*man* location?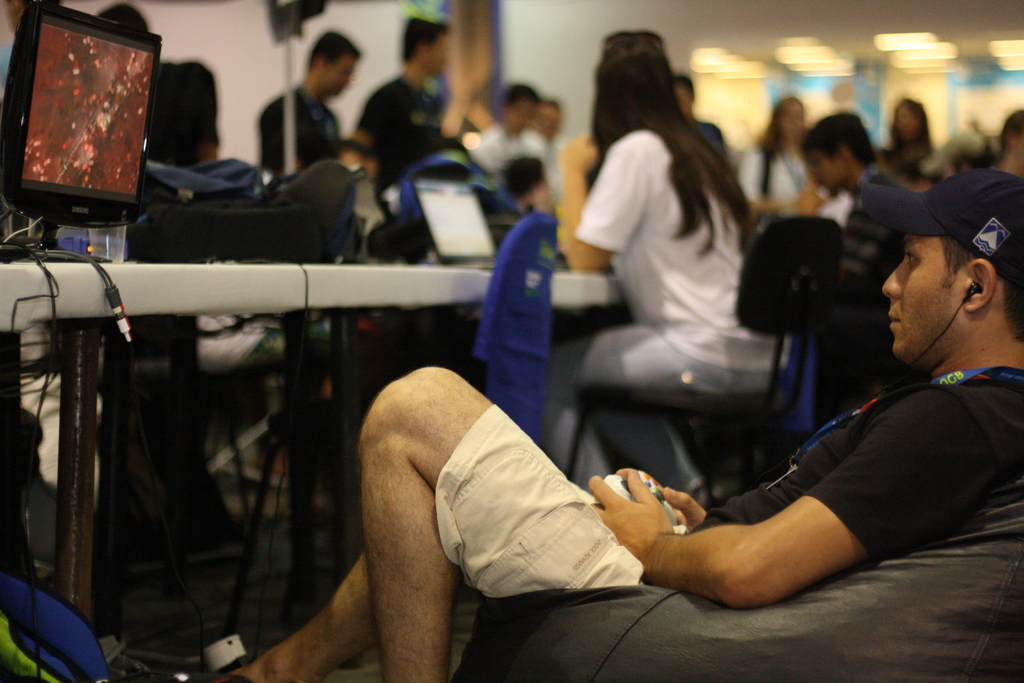
x1=347, y1=16, x2=444, y2=220
